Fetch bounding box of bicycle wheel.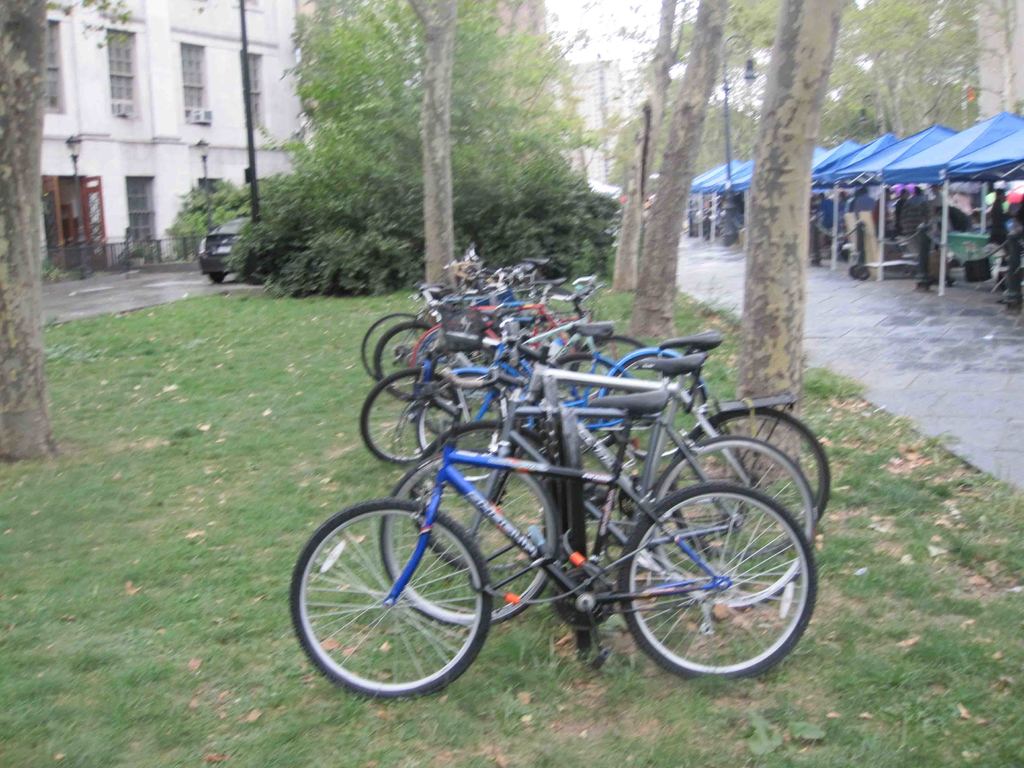
Bbox: {"x1": 289, "y1": 490, "x2": 495, "y2": 704}.
